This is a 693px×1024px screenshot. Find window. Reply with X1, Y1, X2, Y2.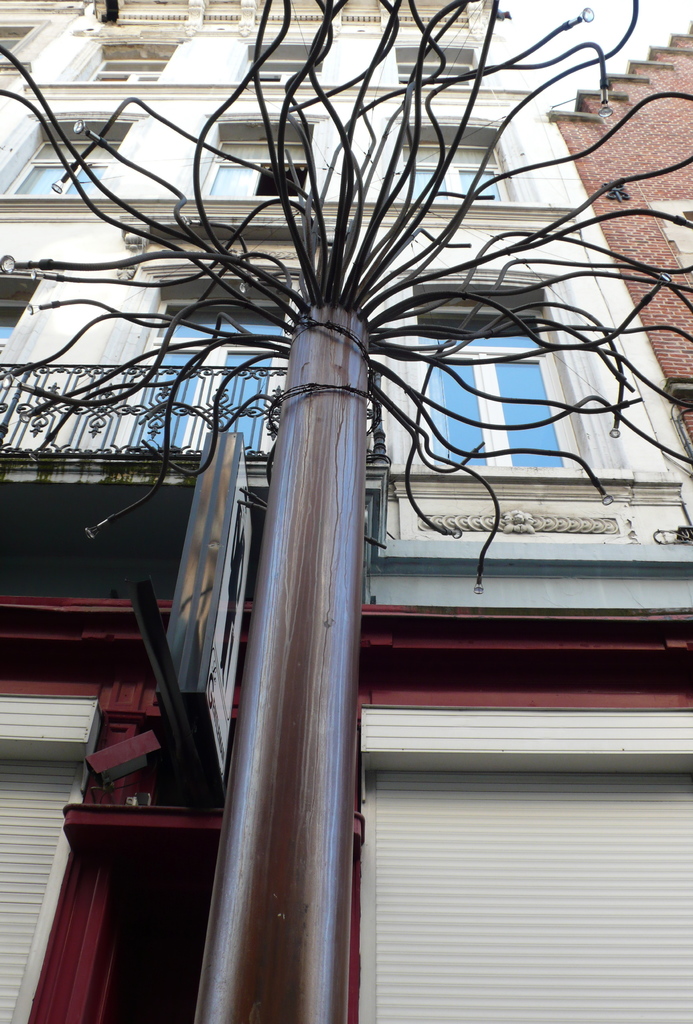
194, 122, 308, 200.
